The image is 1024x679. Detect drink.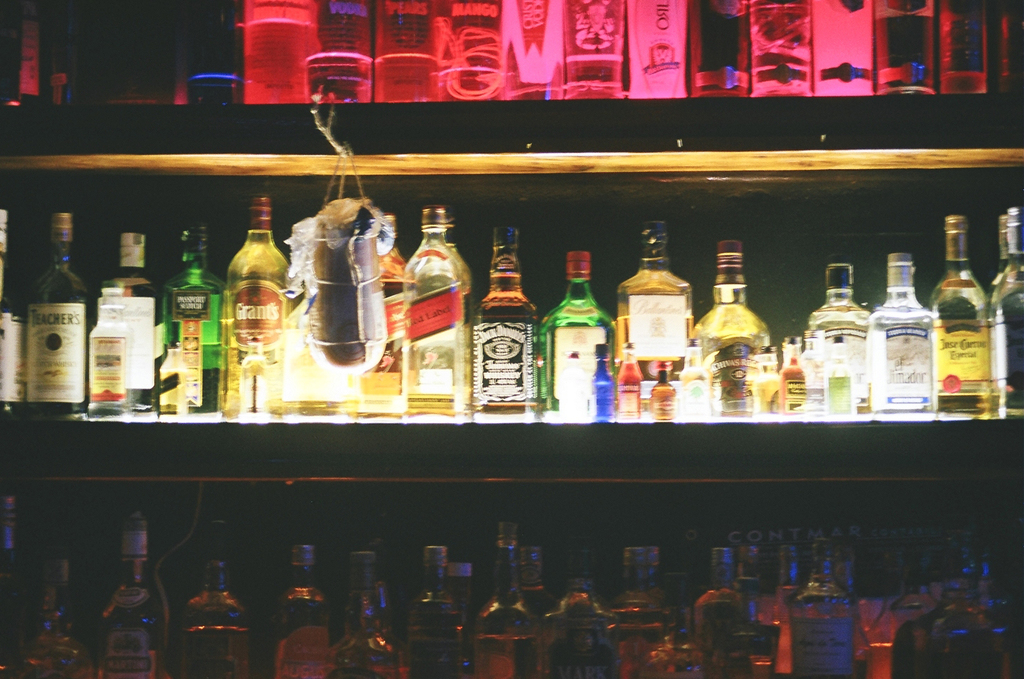
Detection: 752/378/775/410.
